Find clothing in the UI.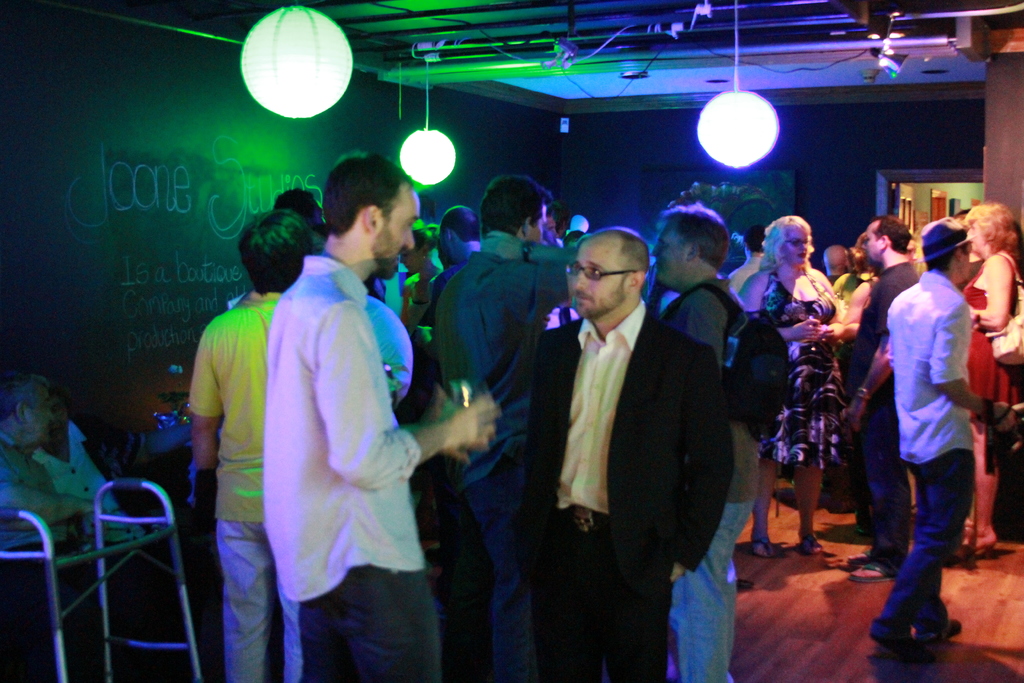
UI element at bbox(760, 268, 849, 461).
